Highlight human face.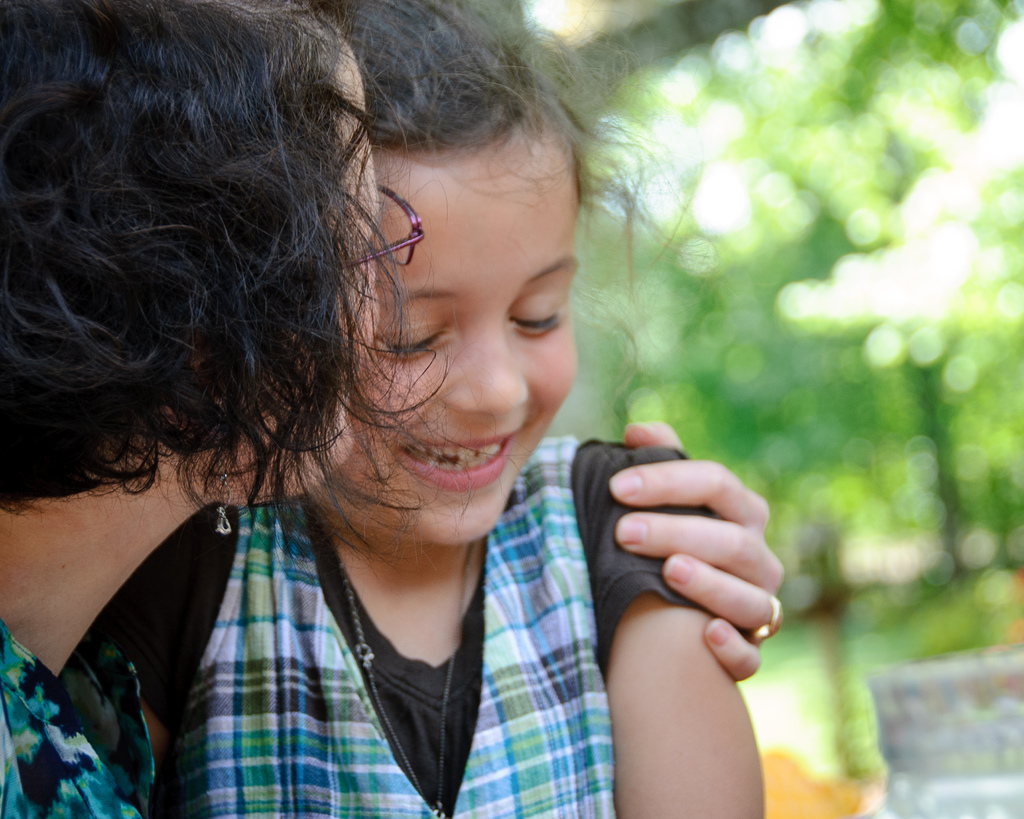
Highlighted region: BBox(273, 47, 424, 489).
